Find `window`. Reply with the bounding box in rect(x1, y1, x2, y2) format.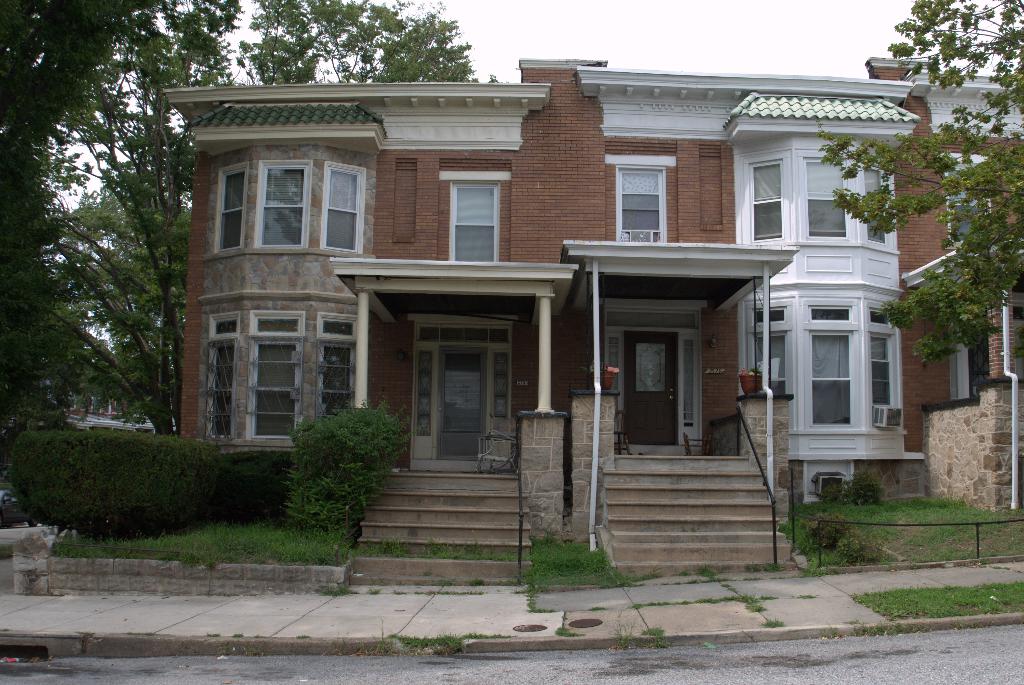
rect(937, 154, 992, 251).
